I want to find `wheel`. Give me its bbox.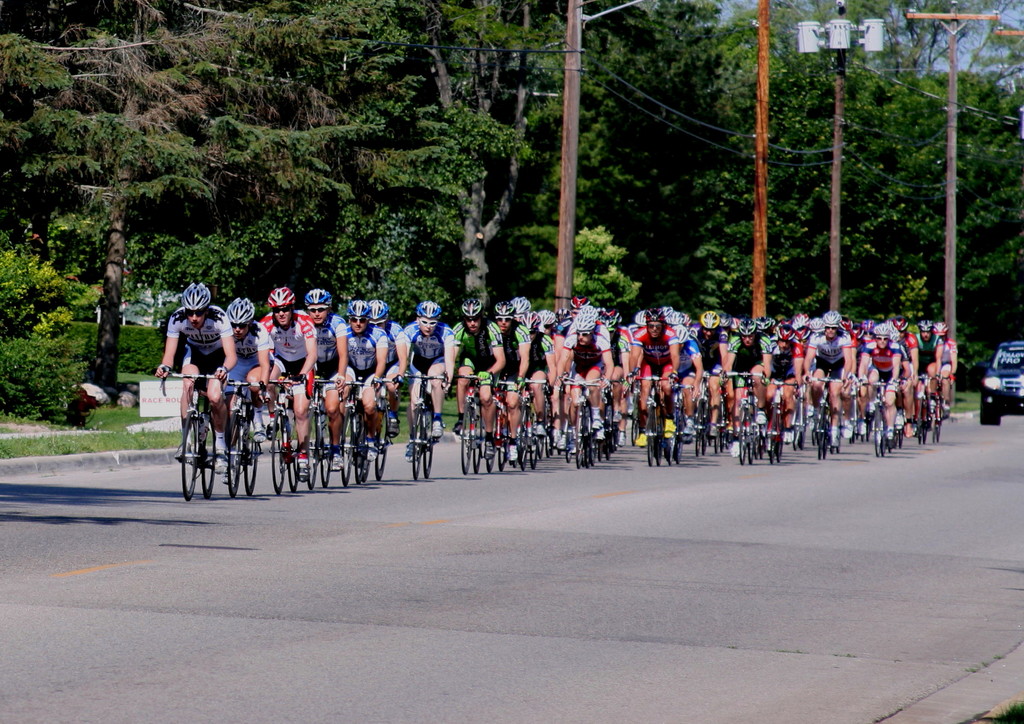
(342, 417, 354, 490).
